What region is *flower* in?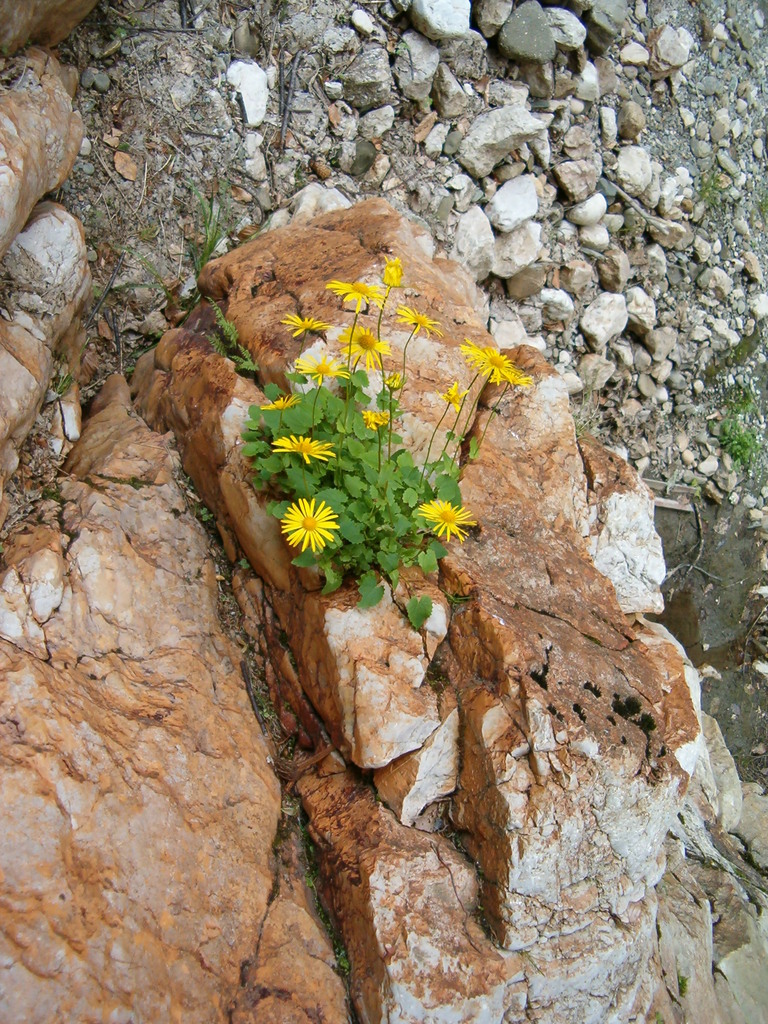
x1=280 y1=497 x2=334 y2=555.
